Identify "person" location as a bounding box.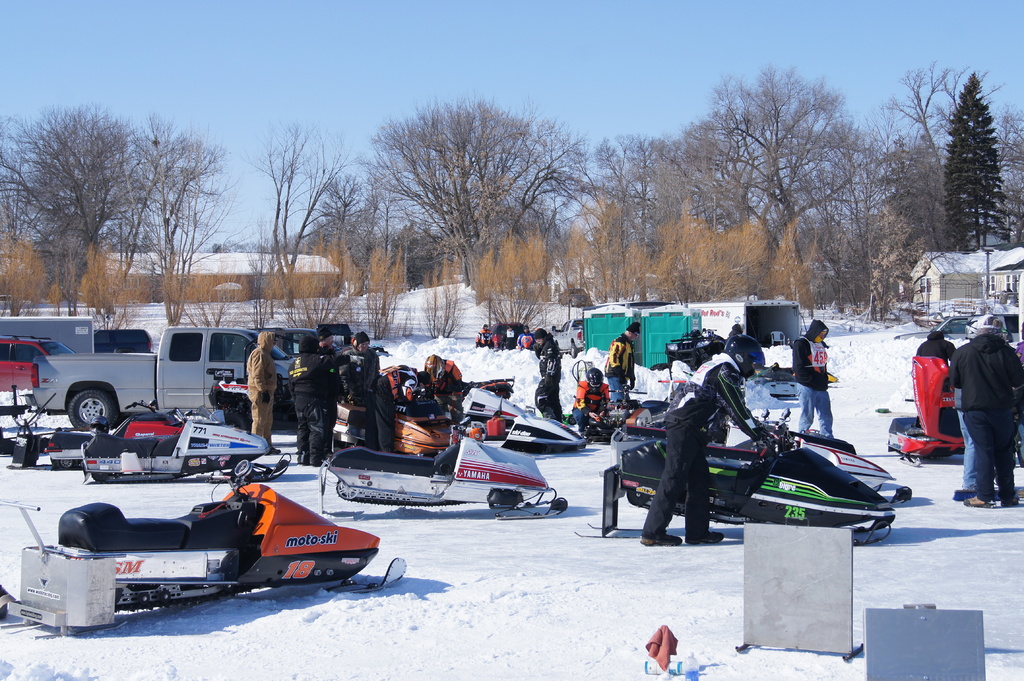
x1=284 y1=335 x2=360 y2=469.
